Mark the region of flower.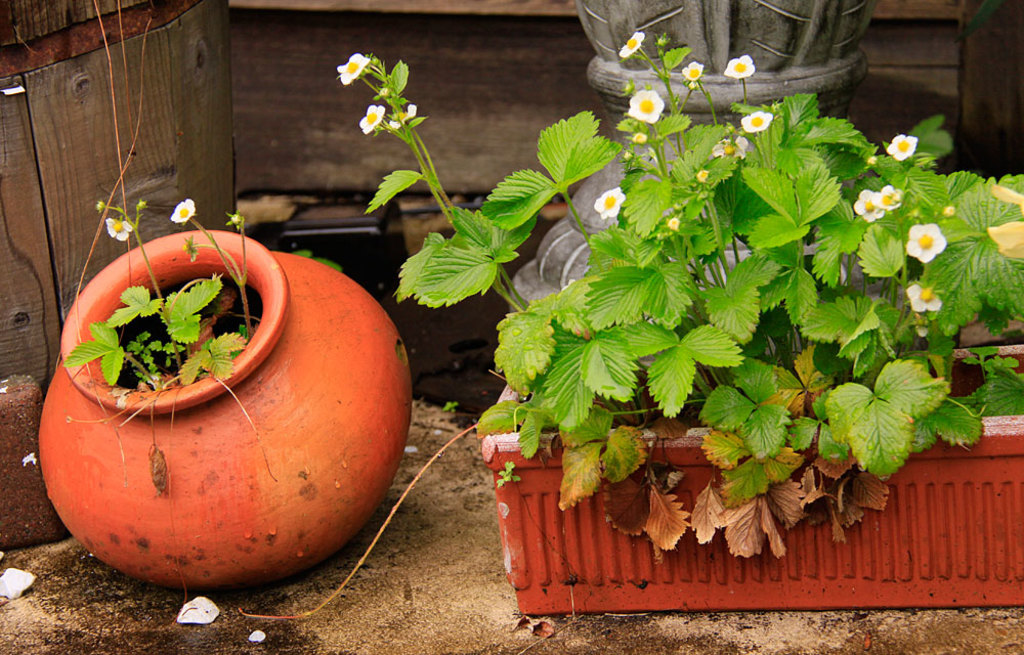
Region: bbox=[616, 30, 644, 58].
